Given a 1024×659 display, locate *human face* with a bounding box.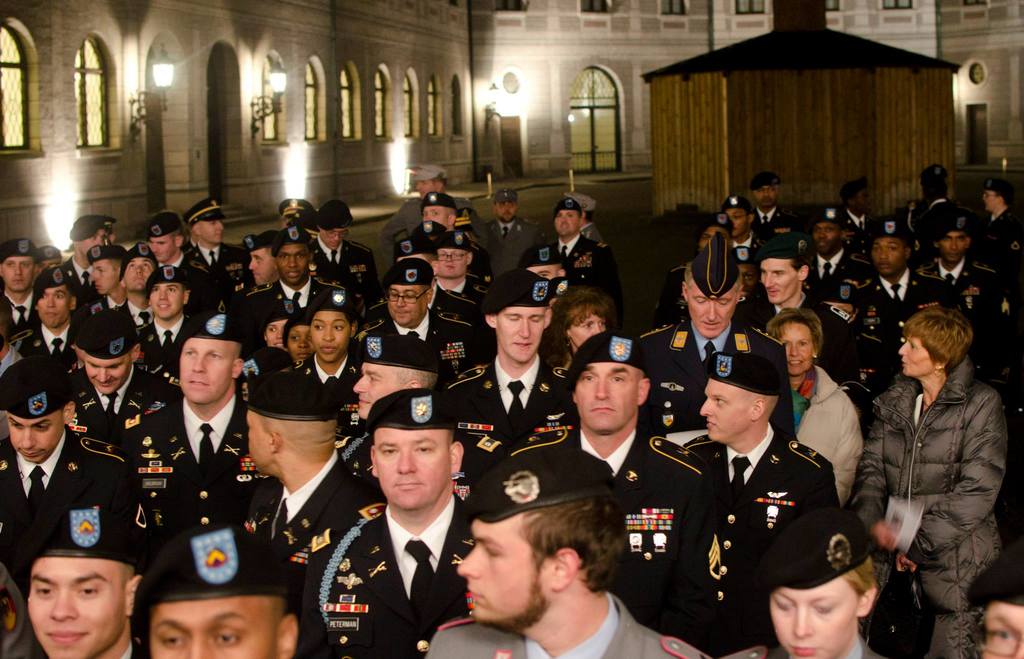
Located: (left=320, top=227, right=346, bottom=250).
